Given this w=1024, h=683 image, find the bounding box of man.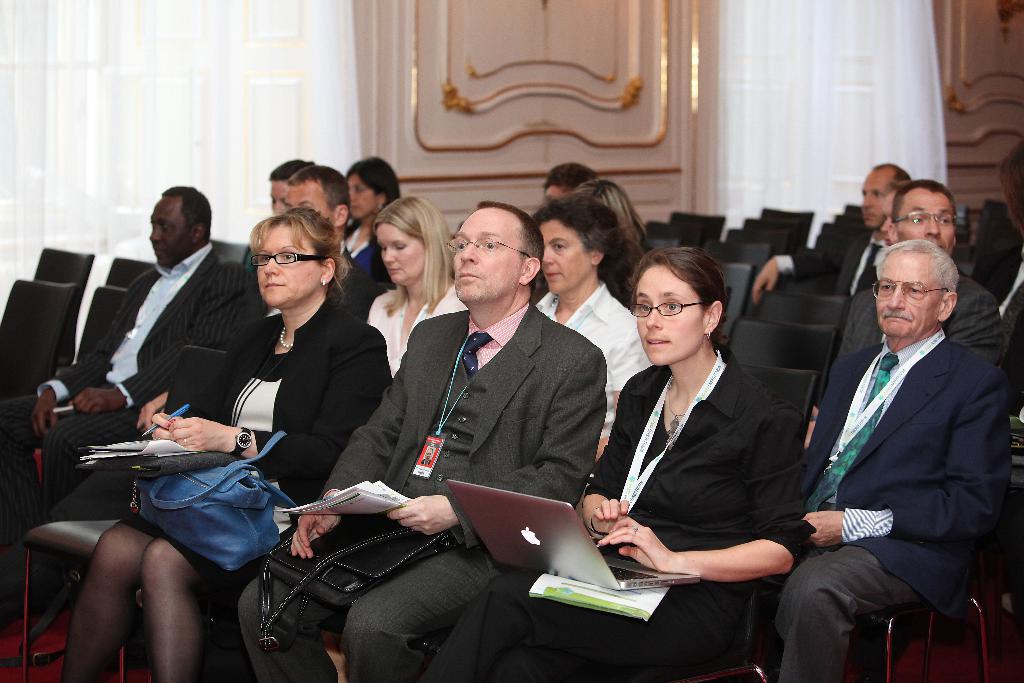
[x1=274, y1=168, x2=375, y2=321].
